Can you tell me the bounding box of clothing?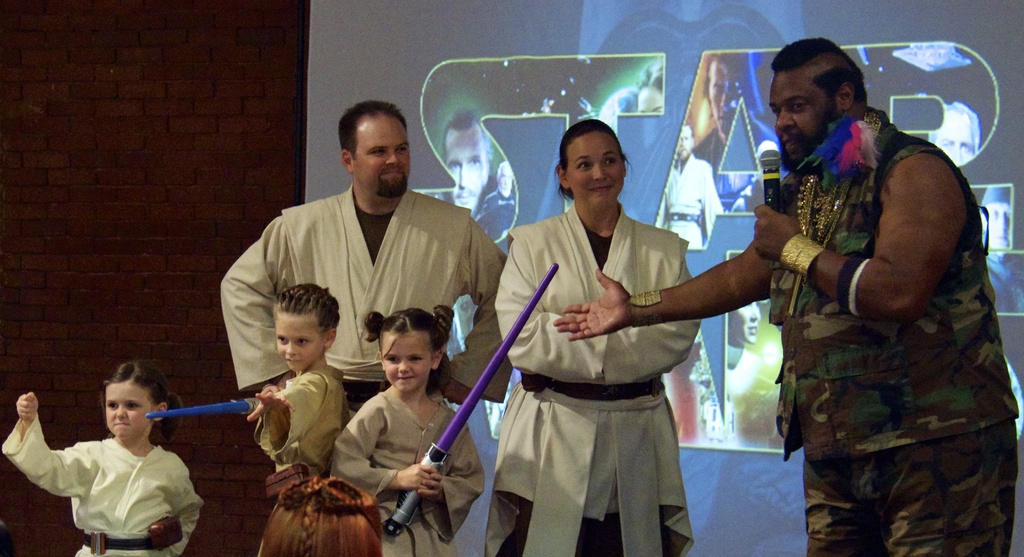
474, 171, 533, 250.
